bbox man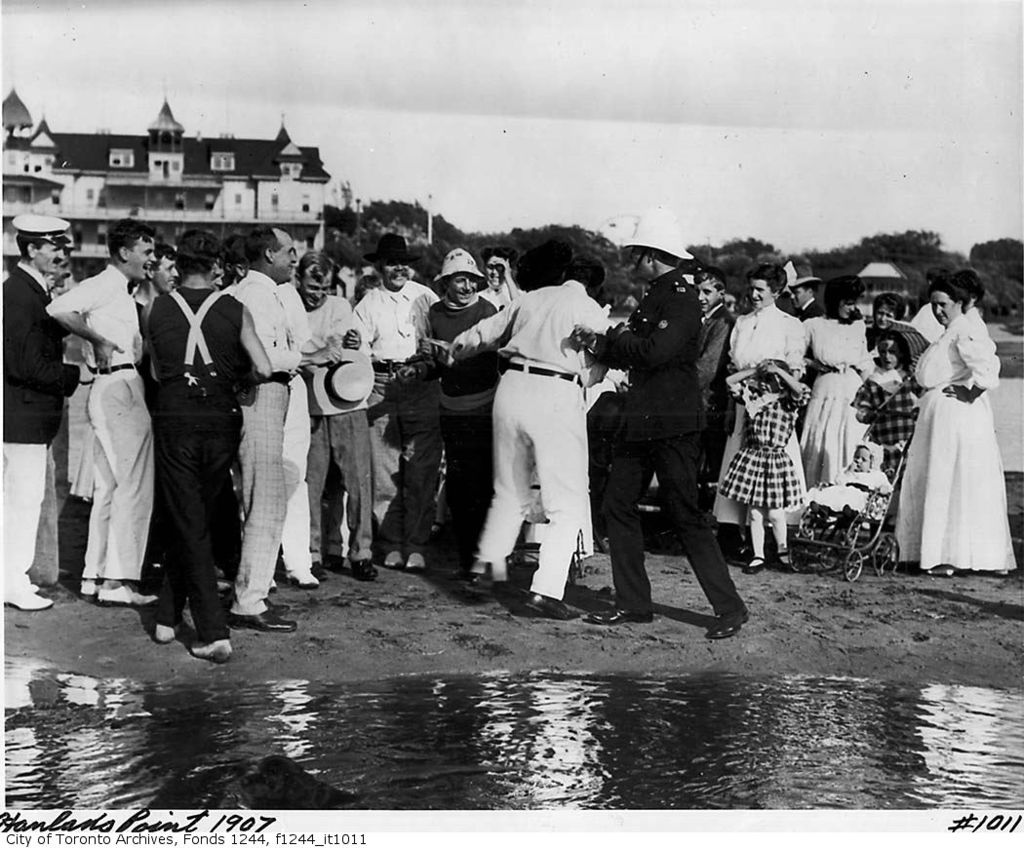
Rect(145, 227, 272, 661)
